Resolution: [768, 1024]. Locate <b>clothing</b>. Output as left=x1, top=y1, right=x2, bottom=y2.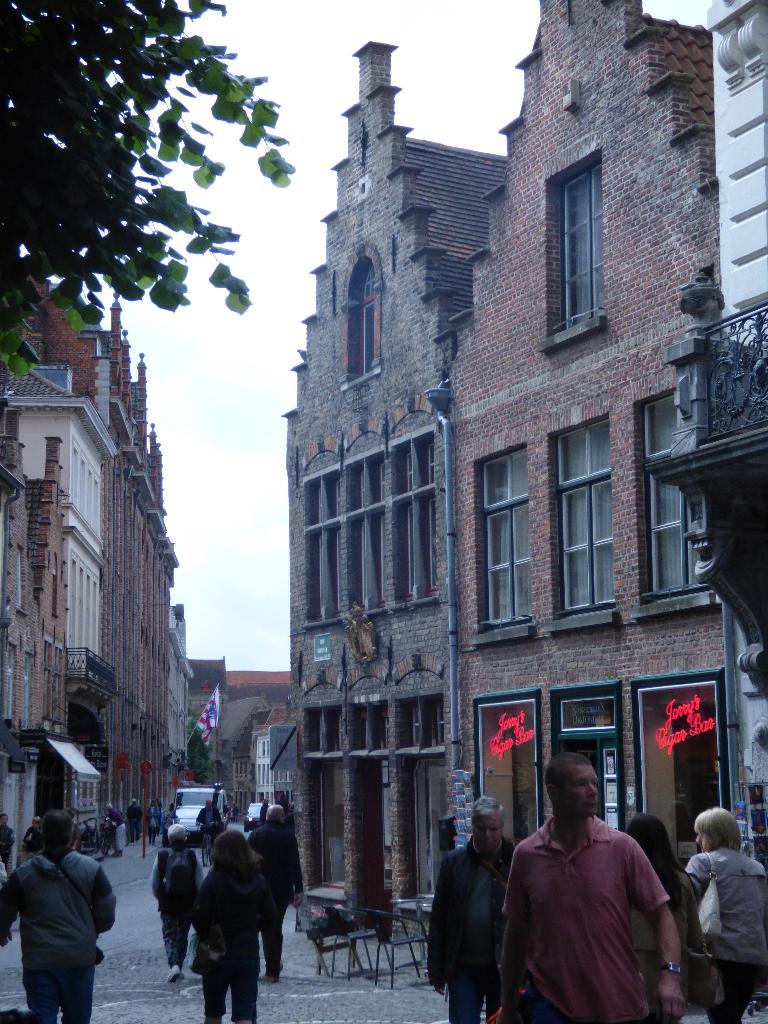
left=634, top=884, right=702, bottom=1023.
